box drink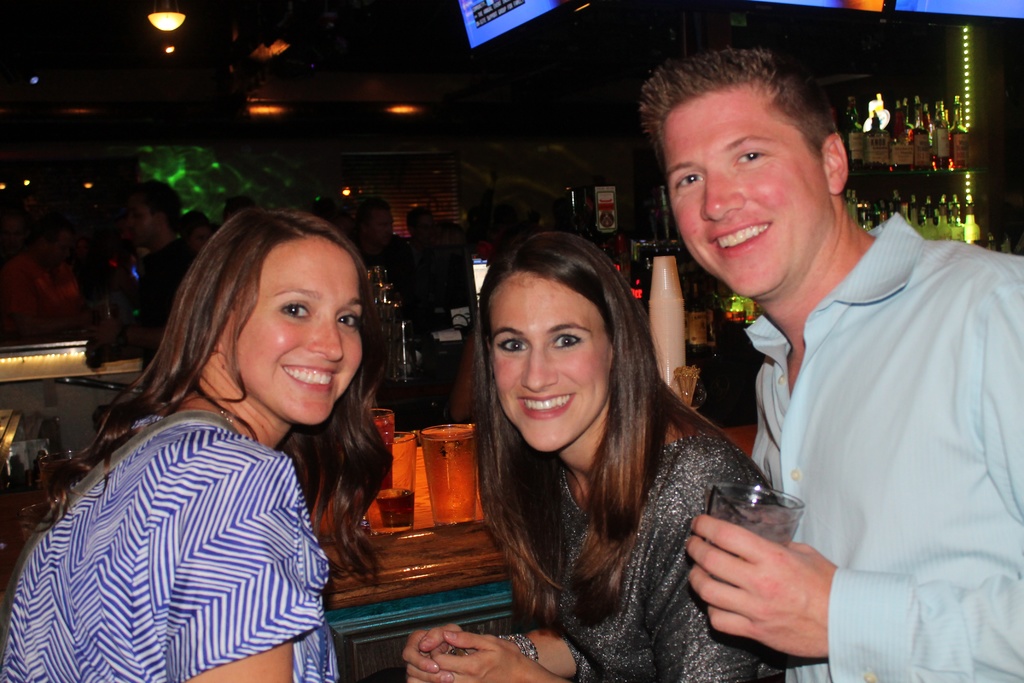
x1=381, y1=486, x2=414, y2=527
